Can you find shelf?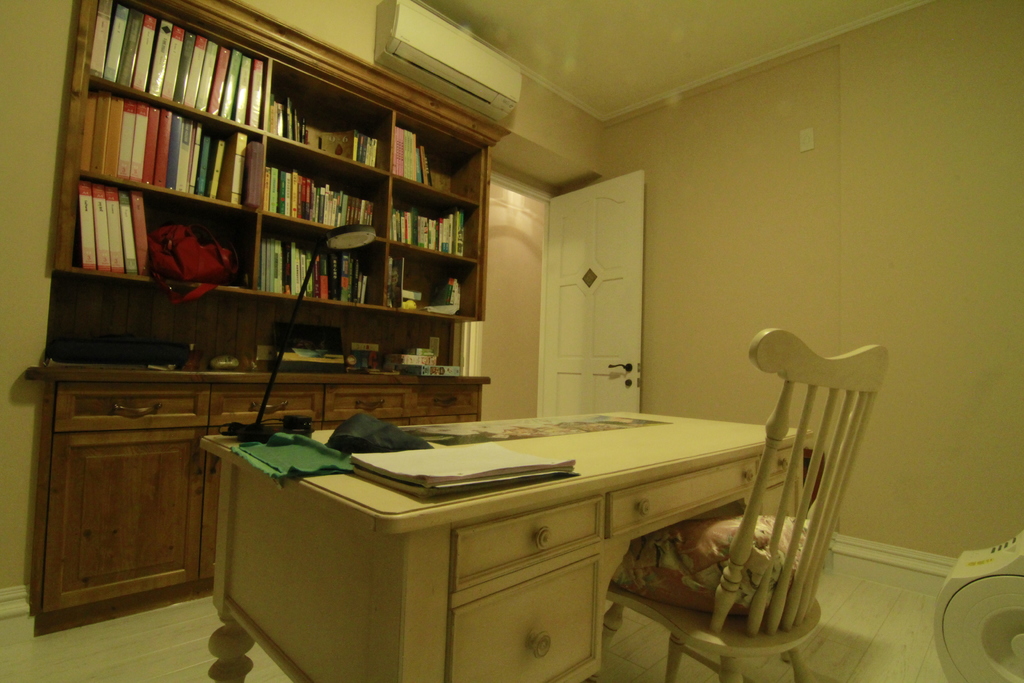
Yes, bounding box: 56,74,260,210.
